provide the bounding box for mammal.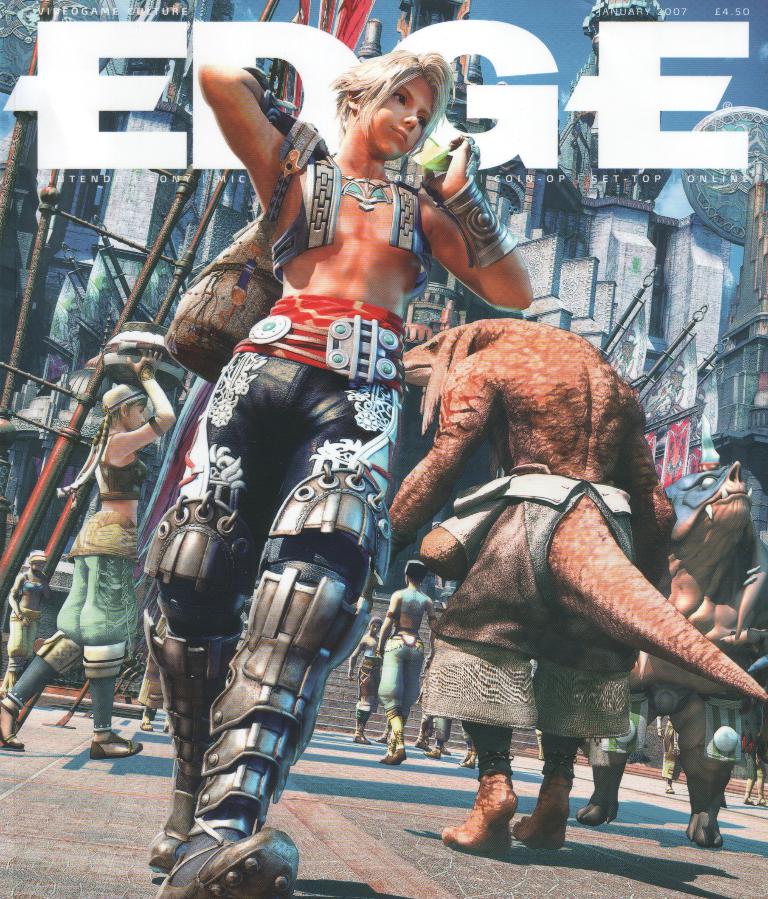
bbox=(190, 48, 533, 898).
